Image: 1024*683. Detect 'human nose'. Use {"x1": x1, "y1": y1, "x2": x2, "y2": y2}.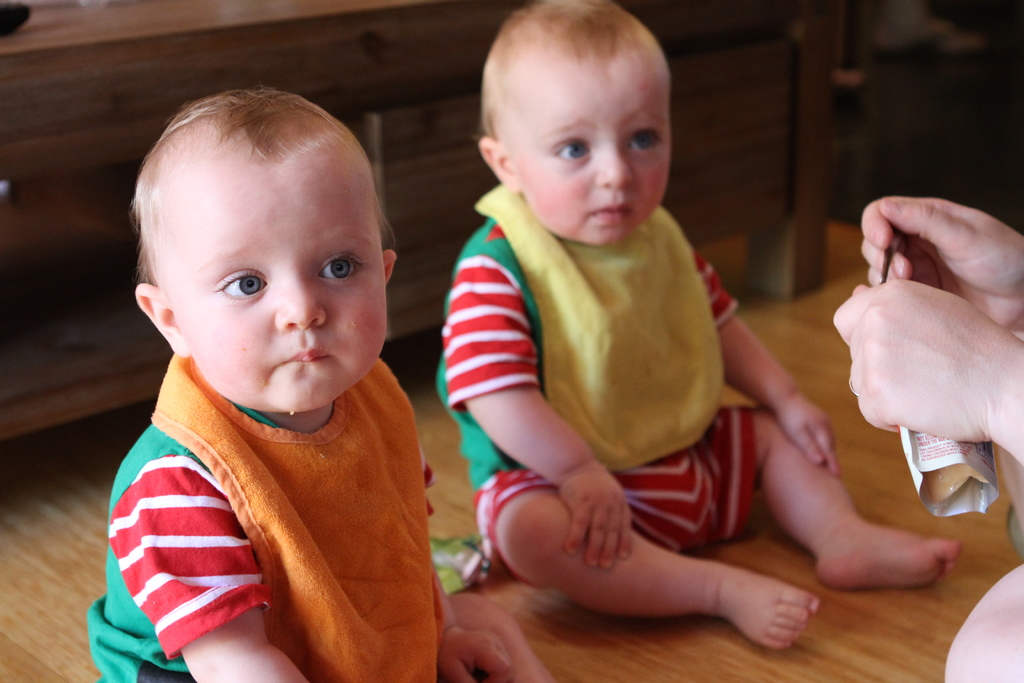
{"x1": 593, "y1": 147, "x2": 636, "y2": 186}.
